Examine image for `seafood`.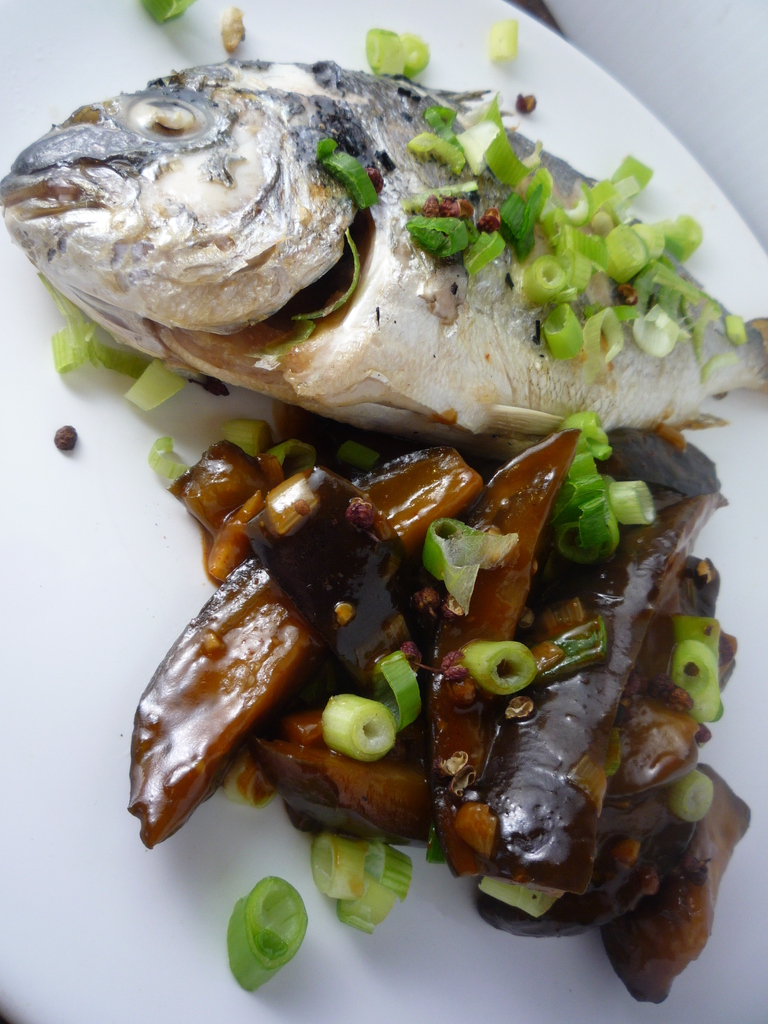
Examination result: region(0, 64, 767, 1004).
